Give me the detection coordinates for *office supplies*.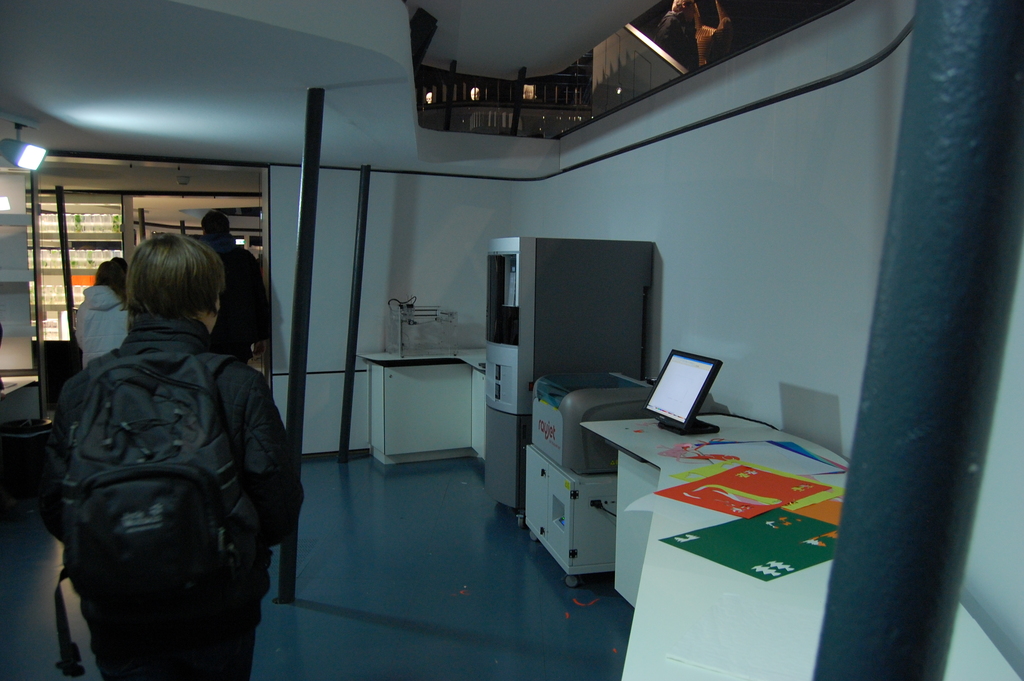
Rect(649, 354, 721, 434).
